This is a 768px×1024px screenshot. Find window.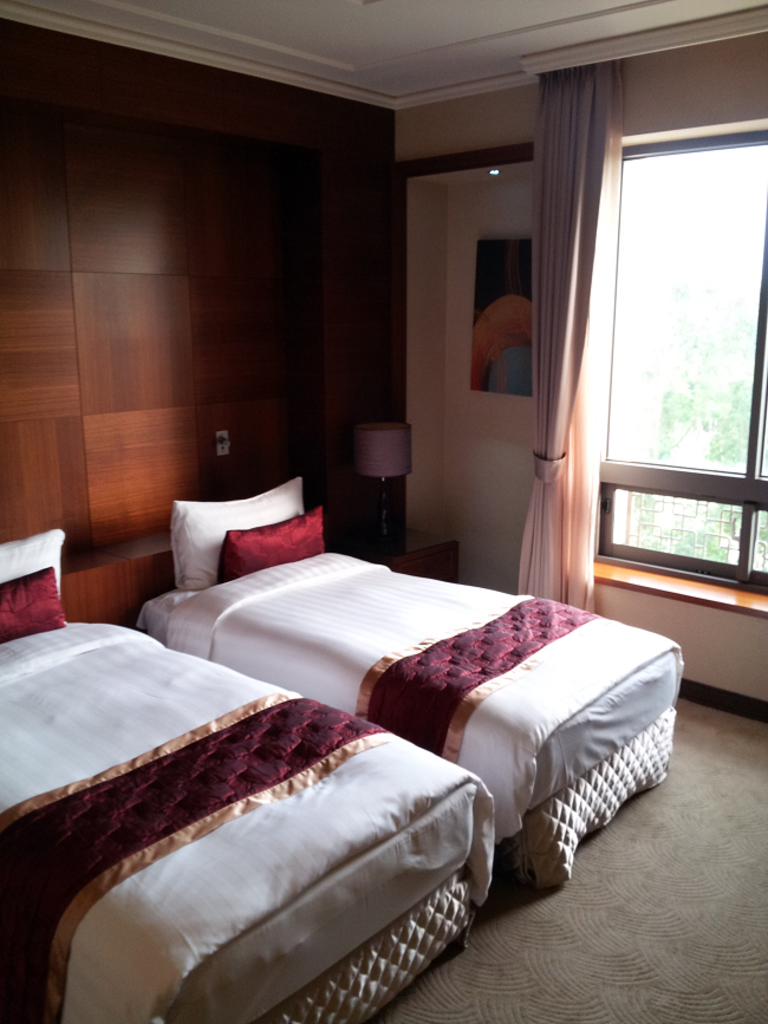
Bounding box: box=[604, 133, 767, 589].
